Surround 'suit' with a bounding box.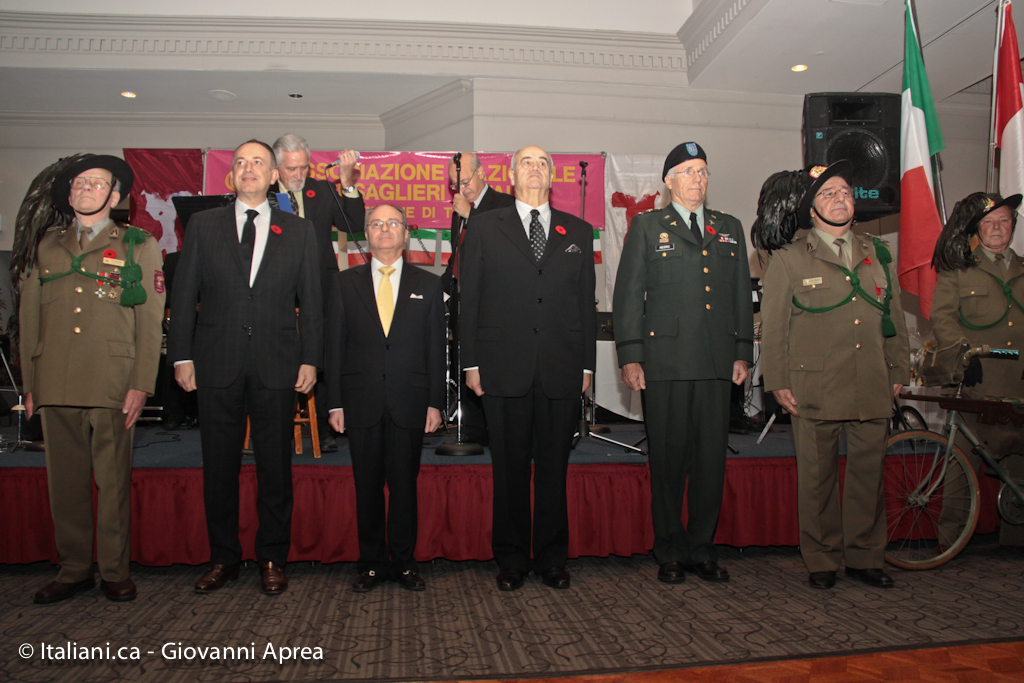
pyautogui.locateOnScreen(763, 231, 913, 575).
